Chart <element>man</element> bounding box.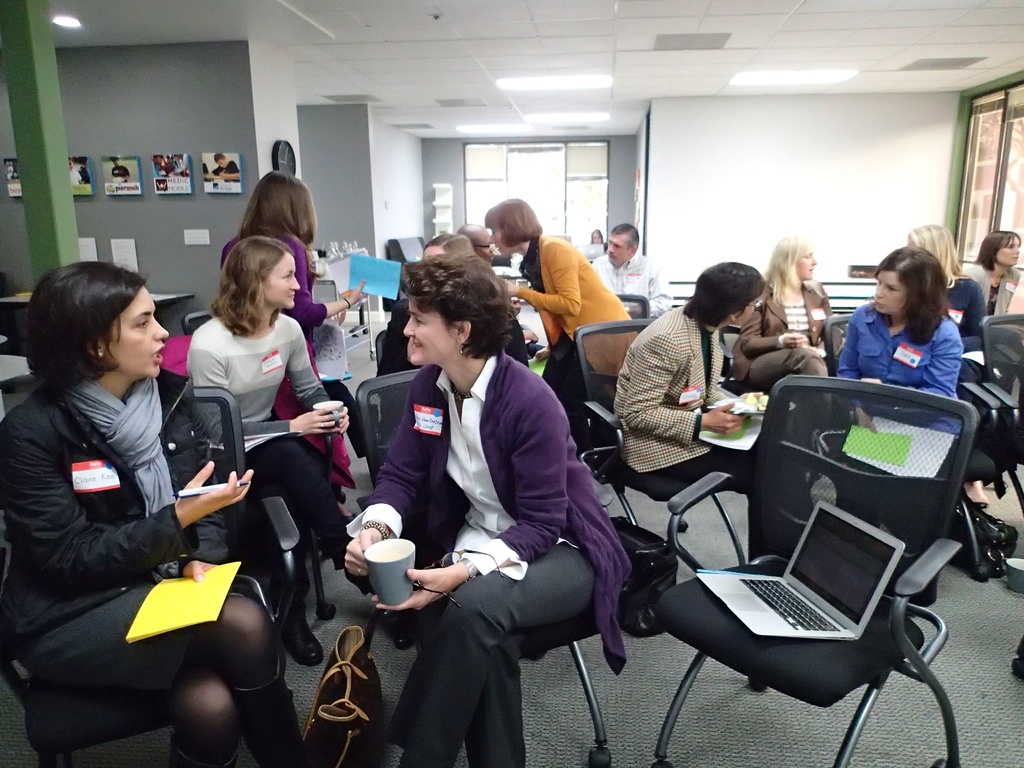
Charted: region(107, 156, 133, 182).
